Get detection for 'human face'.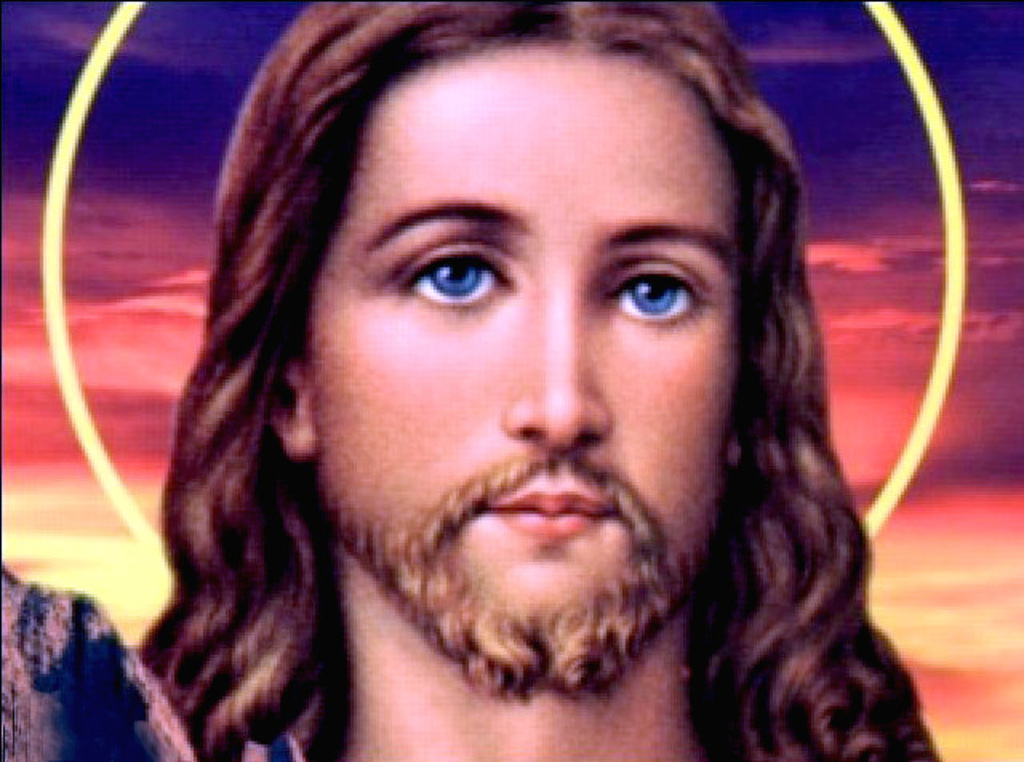
Detection: (x1=310, y1=27, x2=746, y2=716).
